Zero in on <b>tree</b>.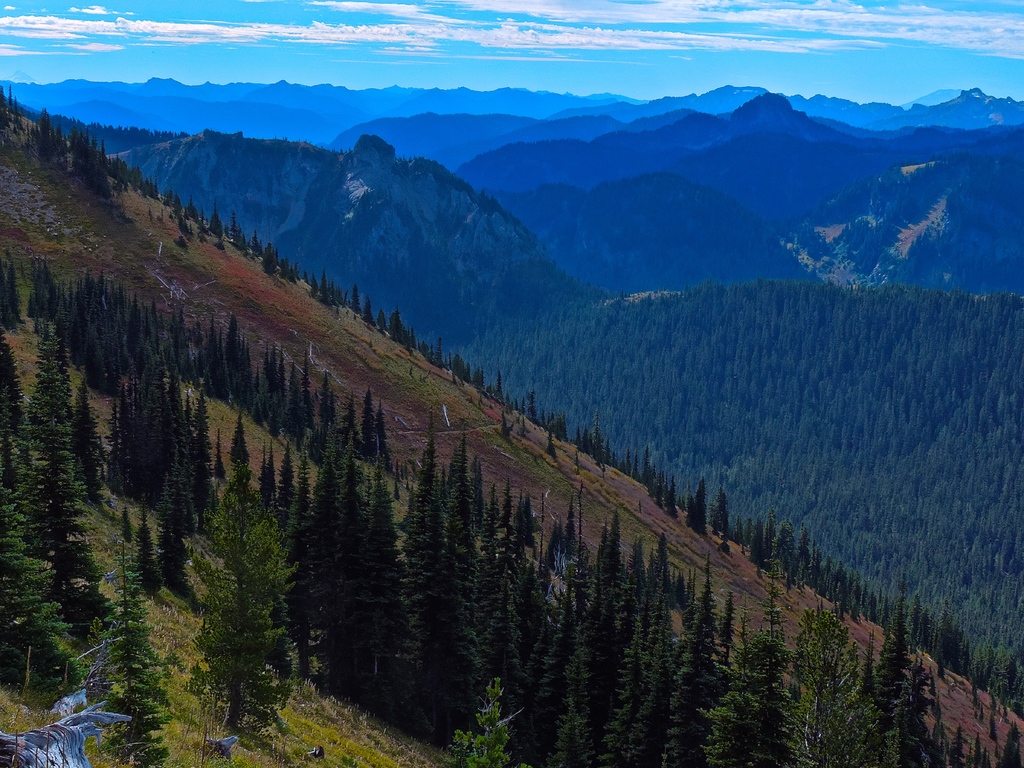
Zeroed in: <bbox>92, 134, 108, 202</bbox>.
